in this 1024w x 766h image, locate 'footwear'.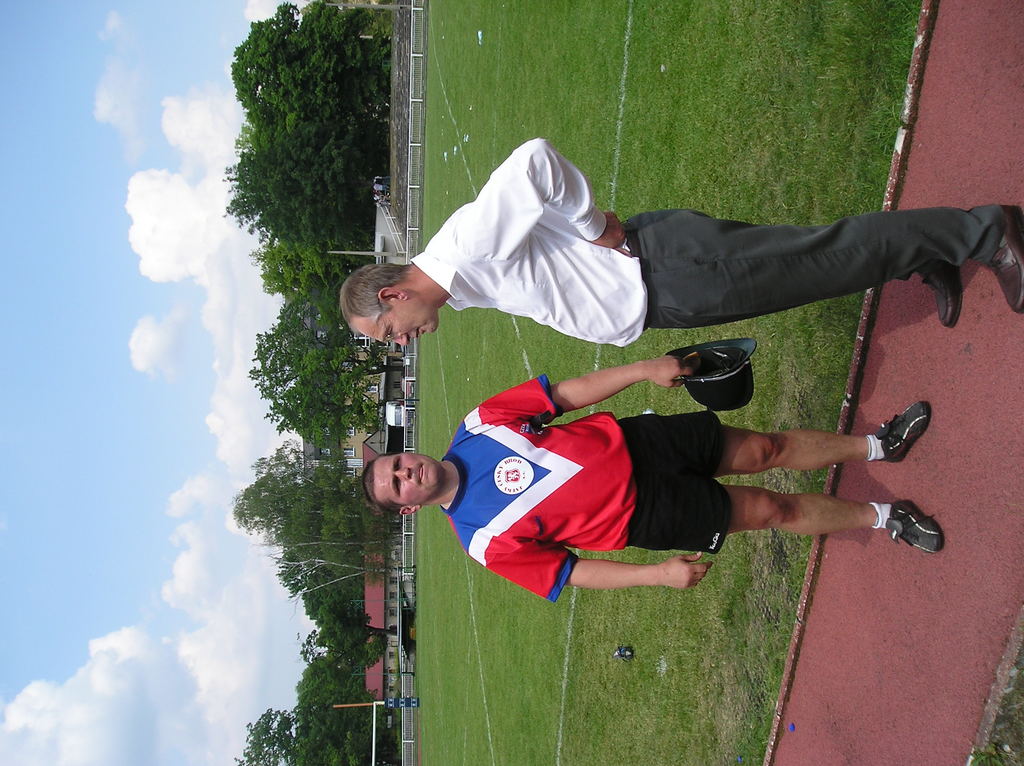
Bounding box: x1=986, y1=199, x2=1023, y2=314.
